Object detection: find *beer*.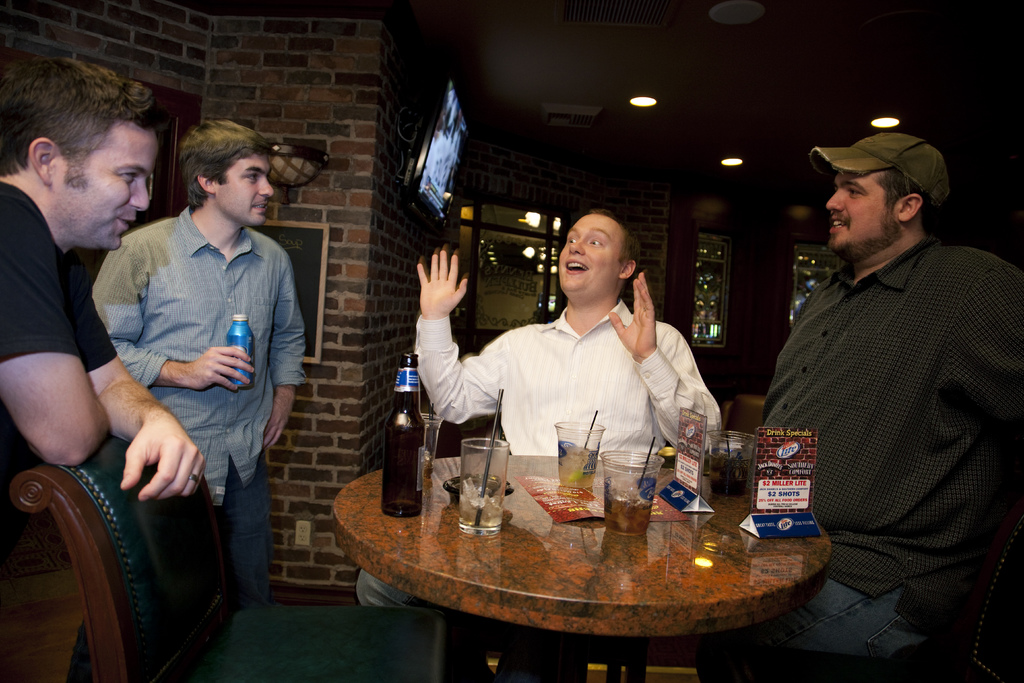
379 357 430 524.
